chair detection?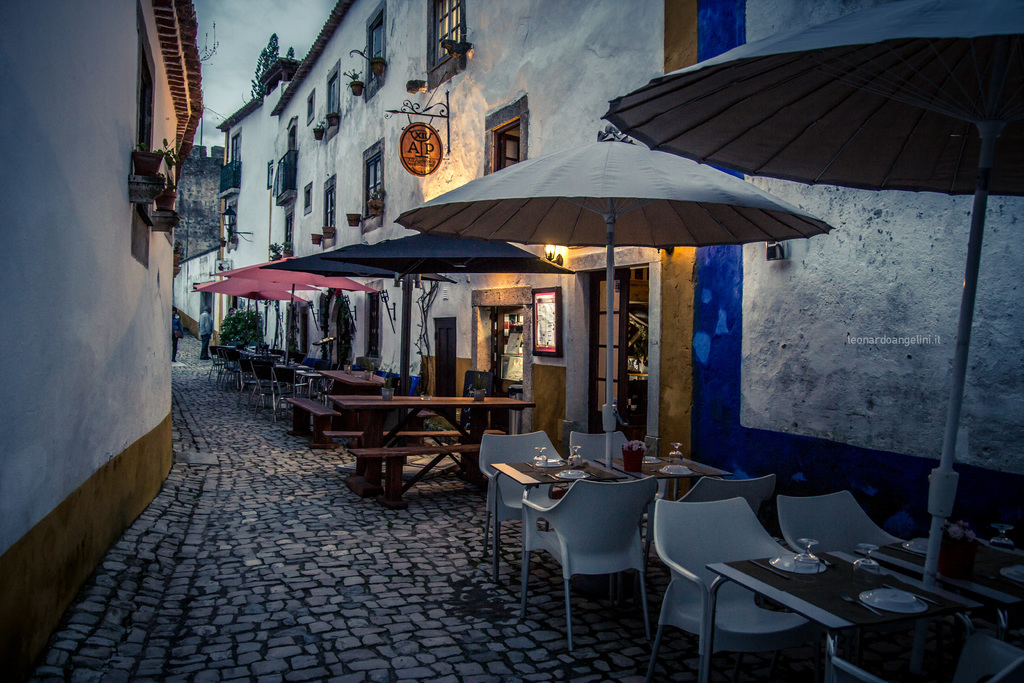
{"left": 566, "top": 429, "right": 664, "bottom": 462}
